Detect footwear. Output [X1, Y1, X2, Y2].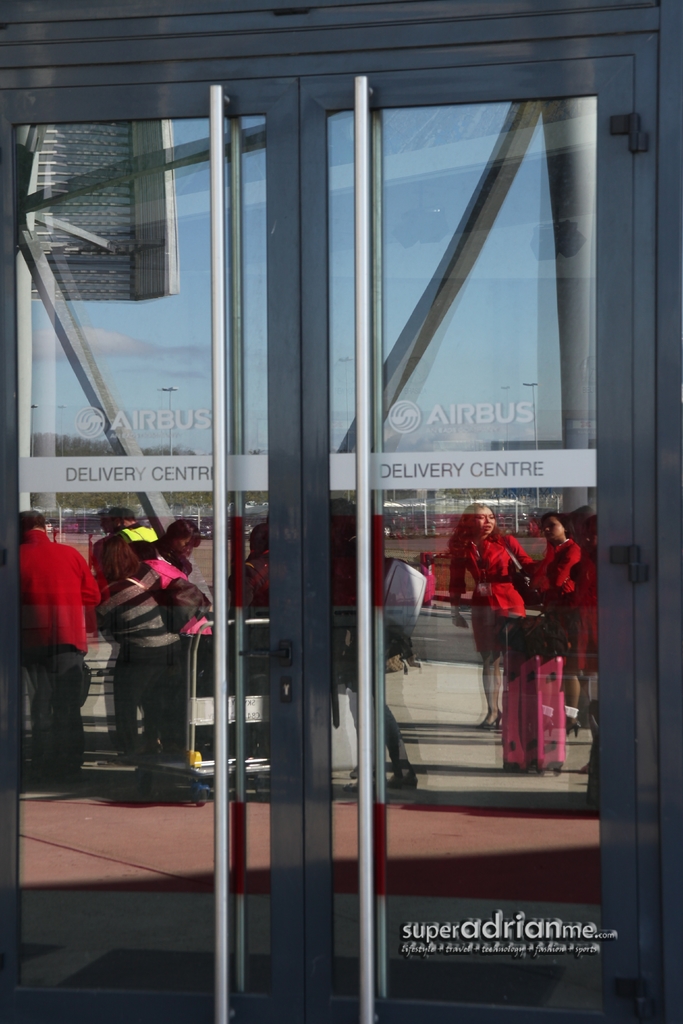
[472, 715, 503, 736].
